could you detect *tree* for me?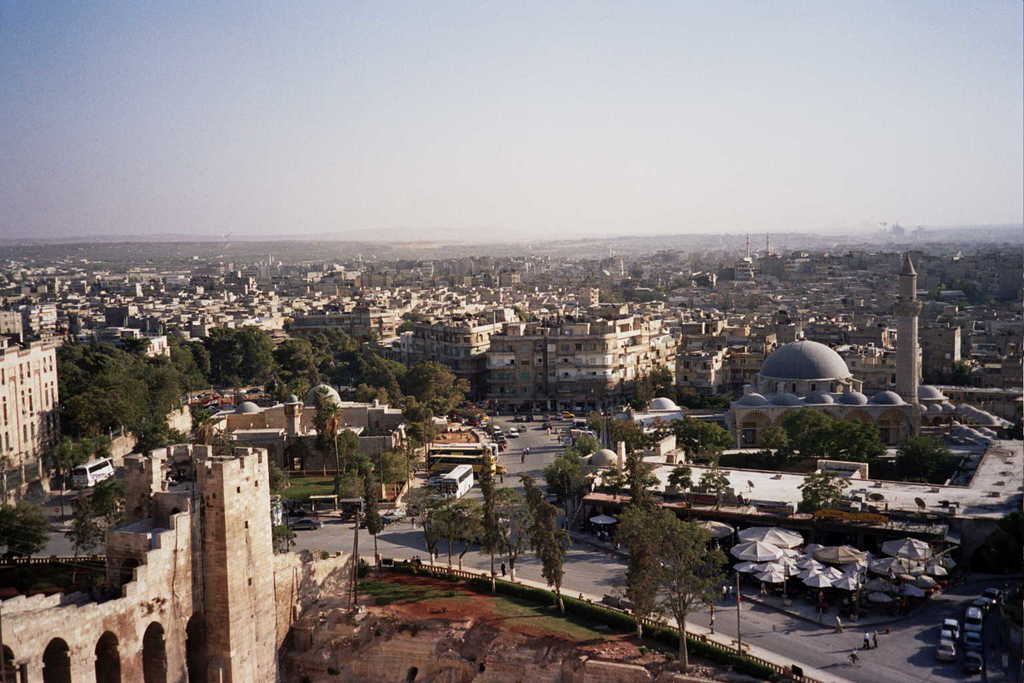
Detection result: (525, 466, 567, 624).
